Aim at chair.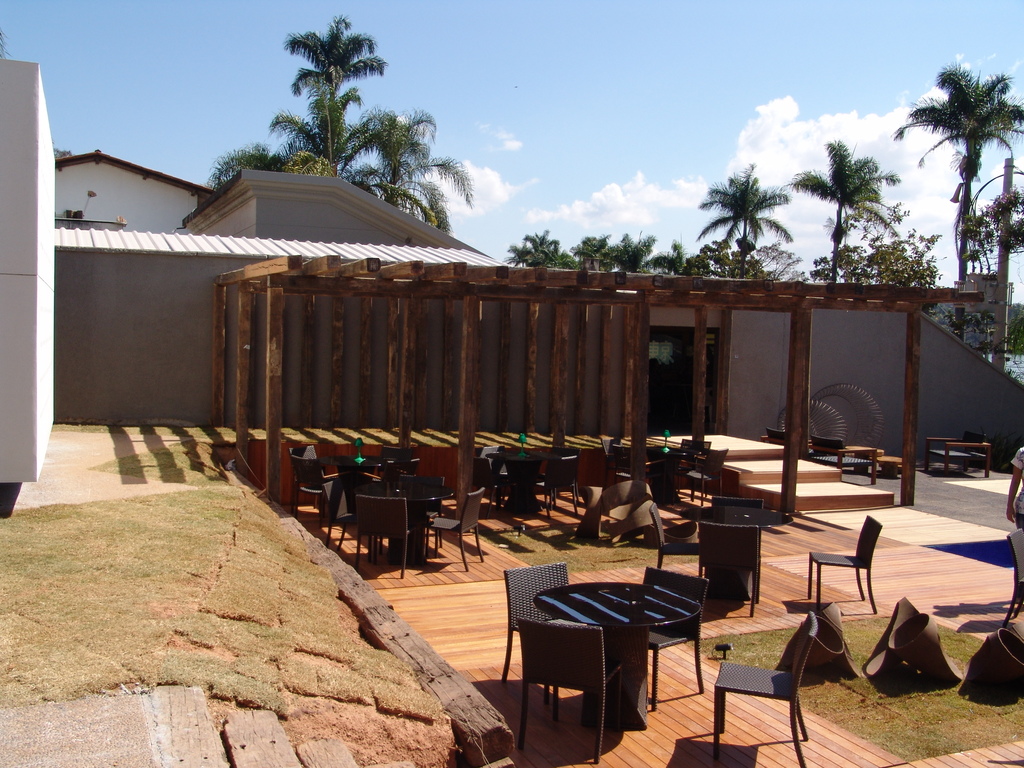
Aimed at select_region(499, 562, 568, 686).
